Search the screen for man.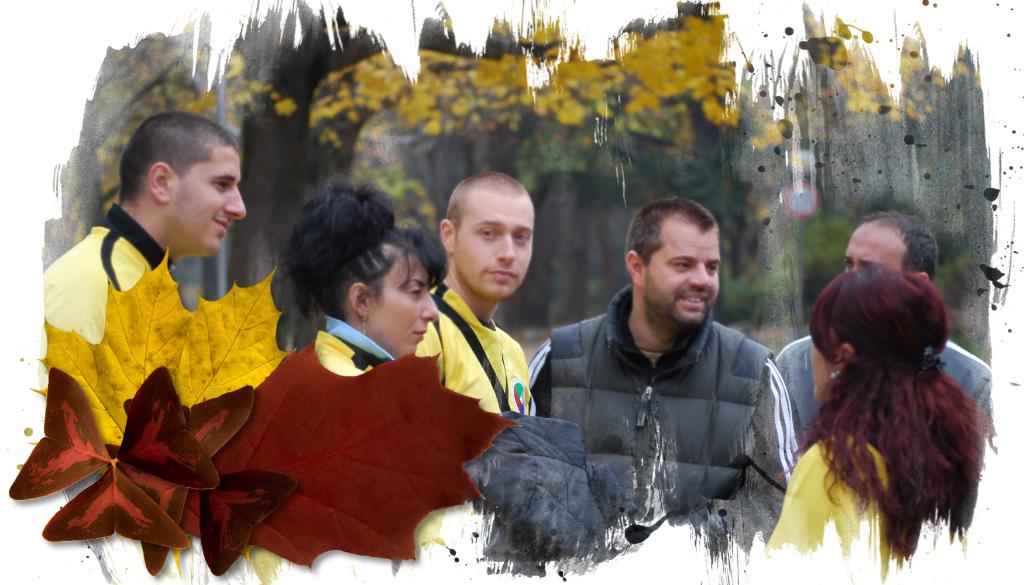
Found at region(38, 110, 251, 351).
